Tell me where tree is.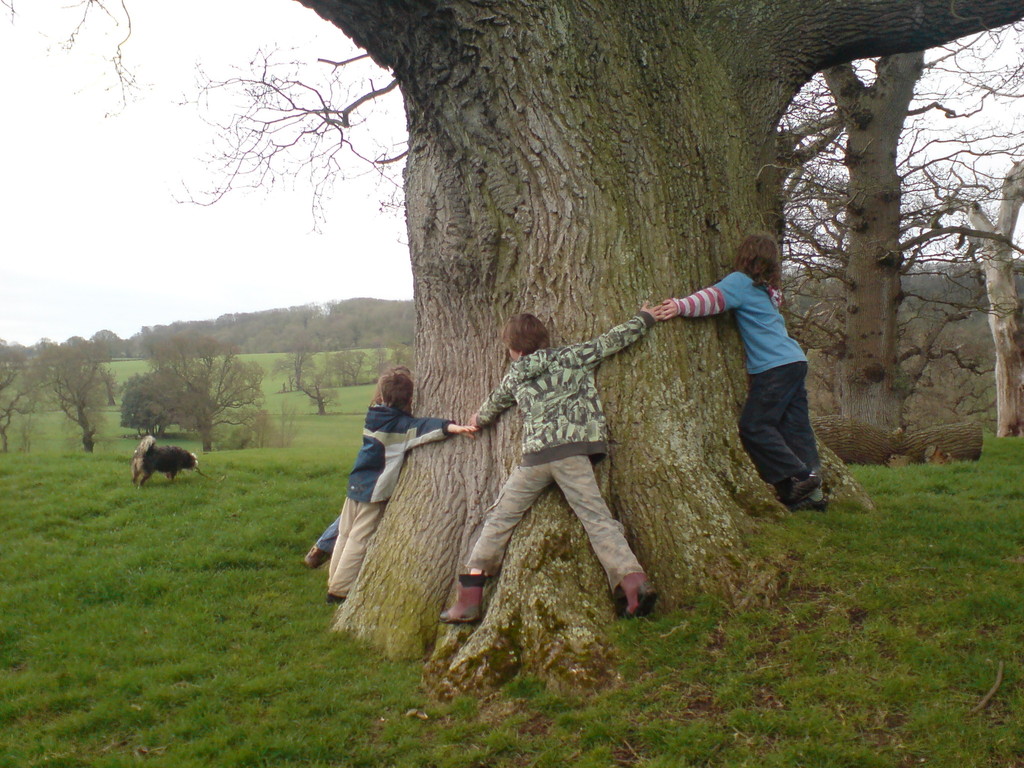
tree is at left=769, top=18, right=1023, bottom=430.
